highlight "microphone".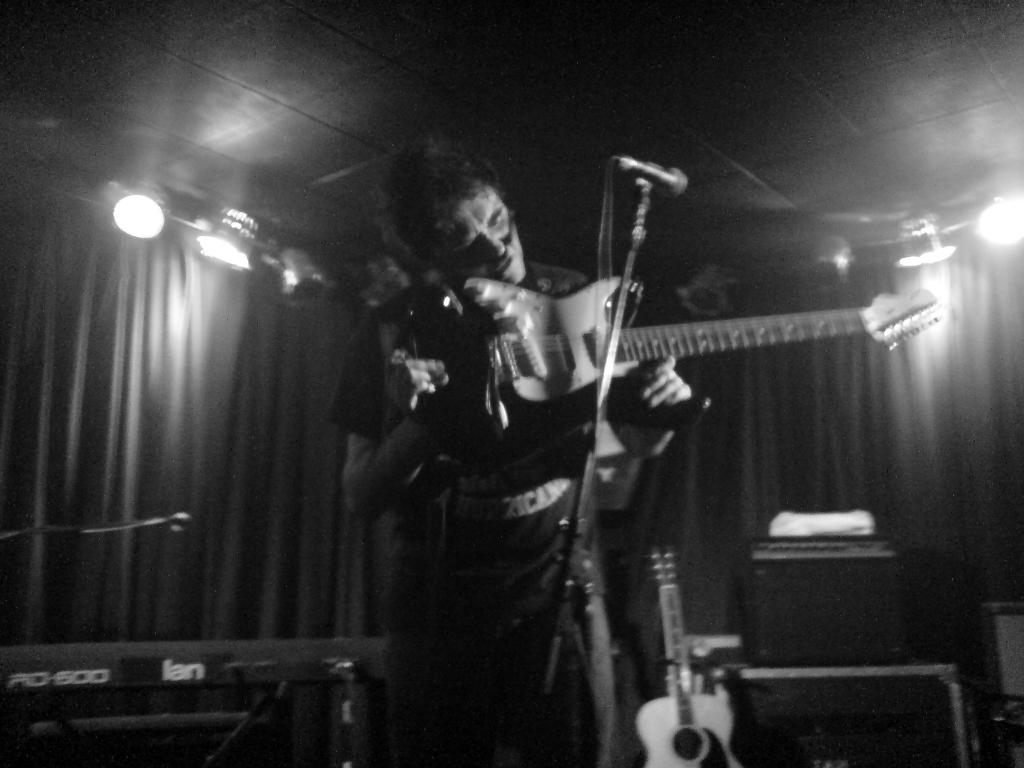
Highlighted region: Rect(610, 155, 689, 194).
